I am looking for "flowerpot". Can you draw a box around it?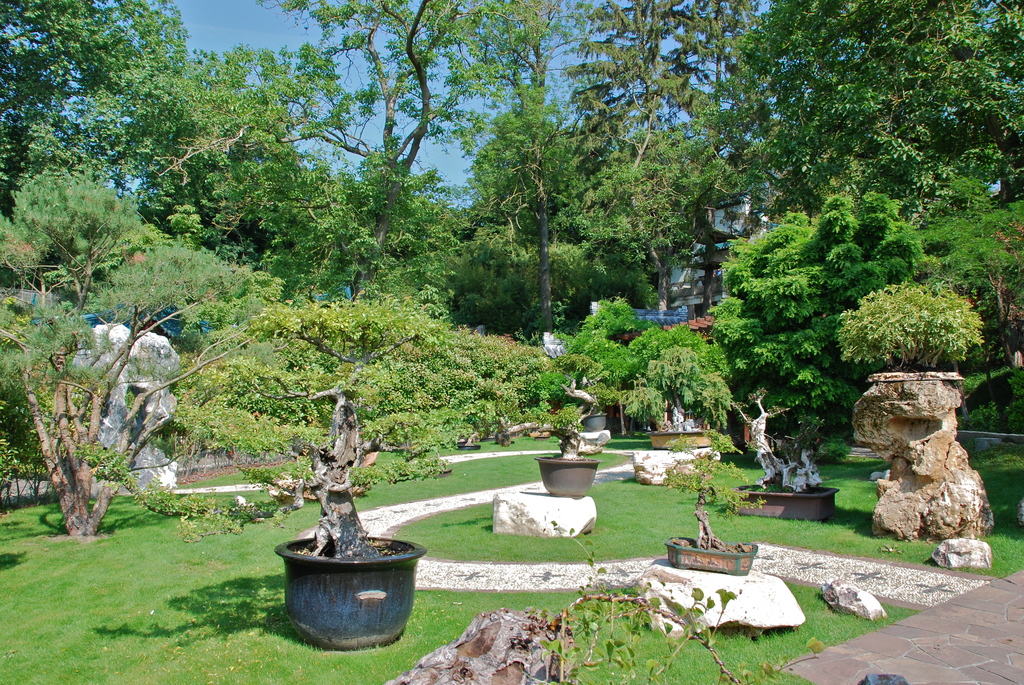
Sure, the bounding box is x1=641 y1=431 x2=712 y2=446.
